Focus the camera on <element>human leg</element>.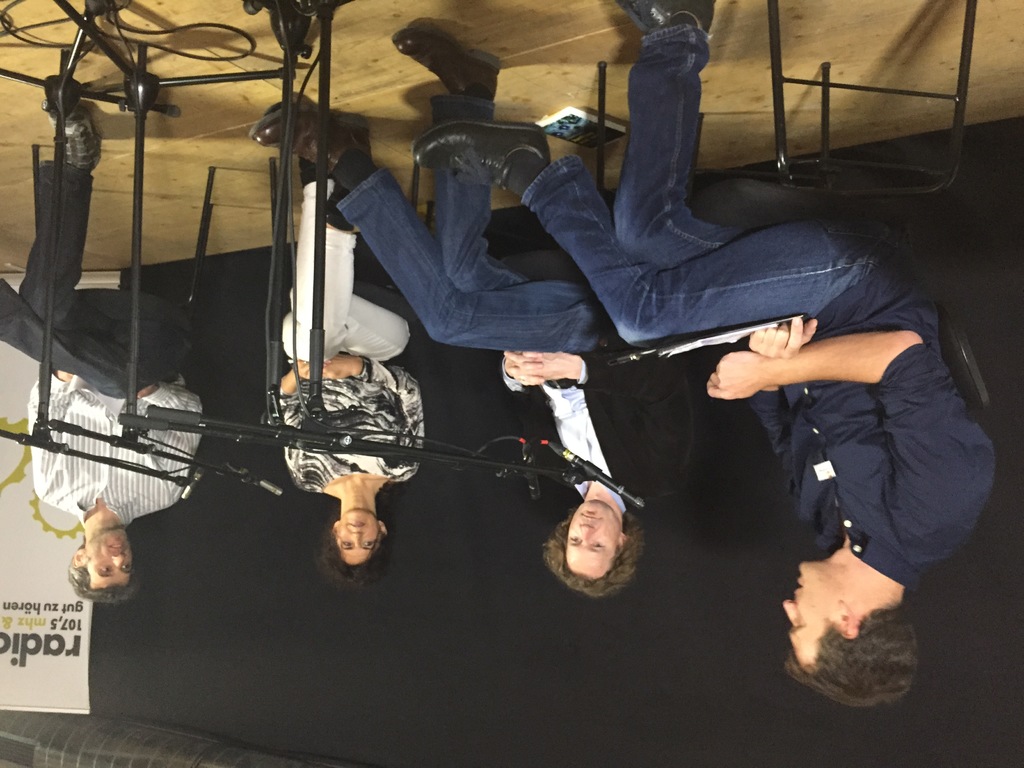
Focus region: pyautogui.locateOnScreen(287, 158, 410, 364).
